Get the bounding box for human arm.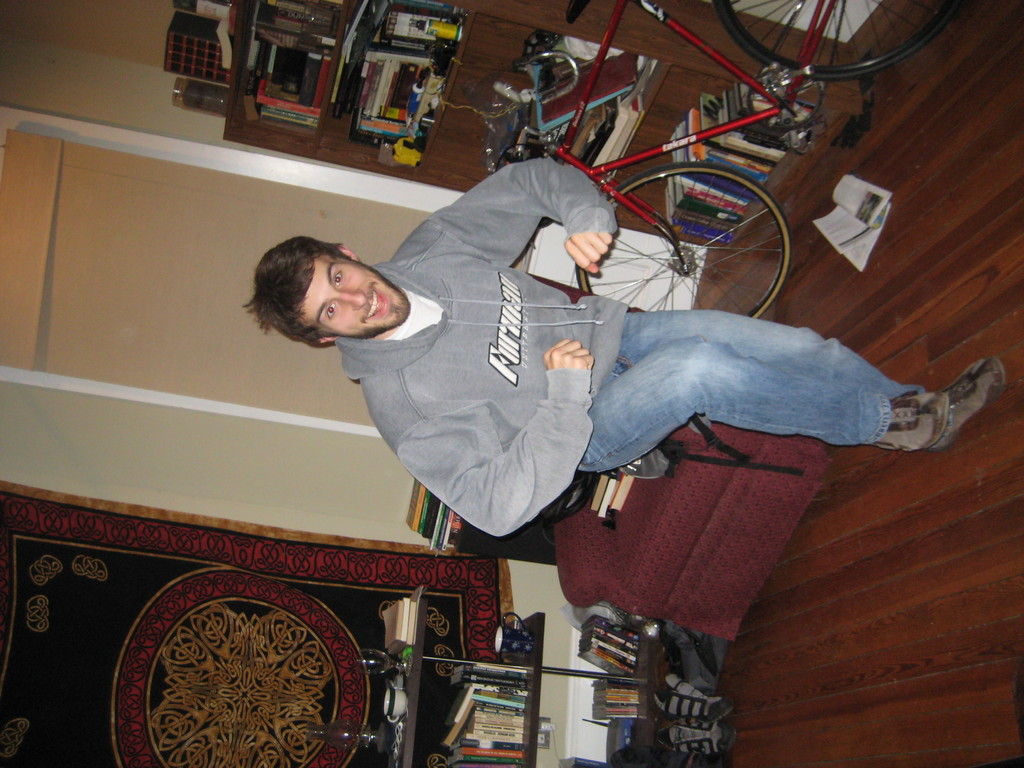
{"left": 417, "top": 146, "right": 607, "bottom": 281}.
